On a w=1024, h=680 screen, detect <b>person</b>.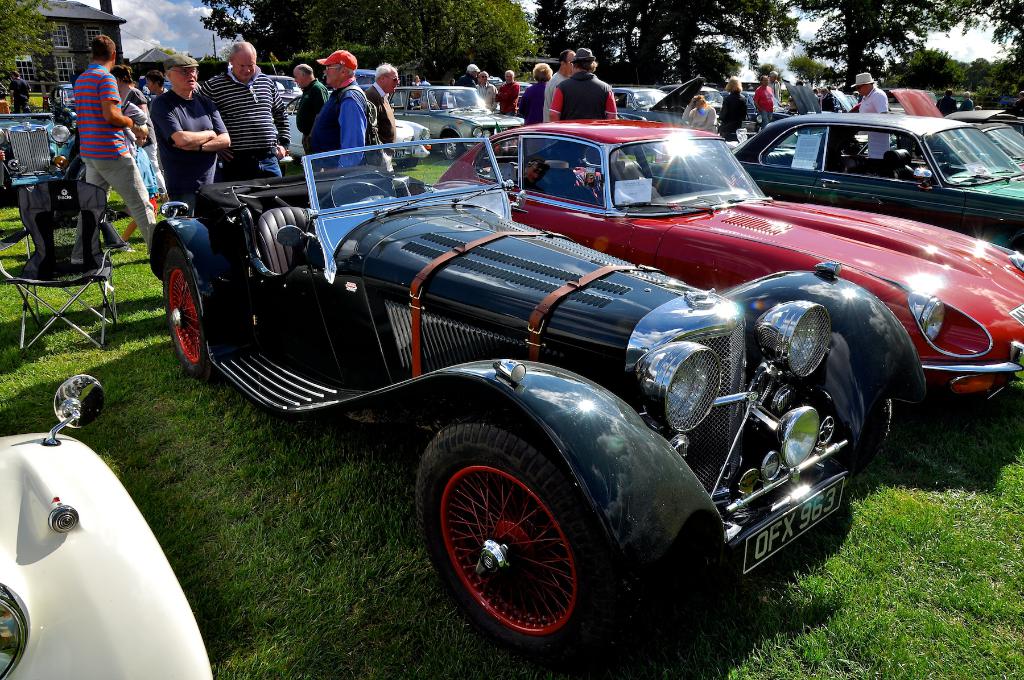
region(976, 104, 984, 113).
